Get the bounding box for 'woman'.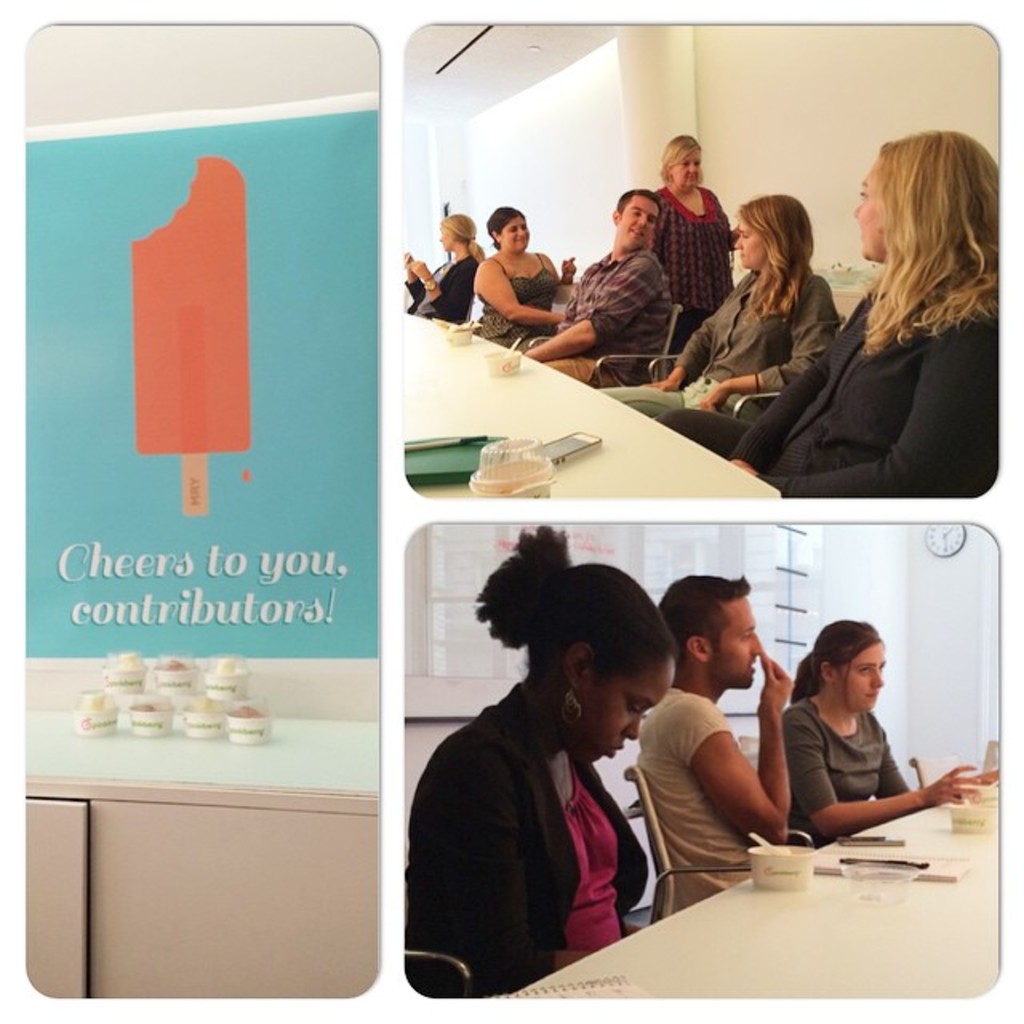
469, 205, 586, 362.
